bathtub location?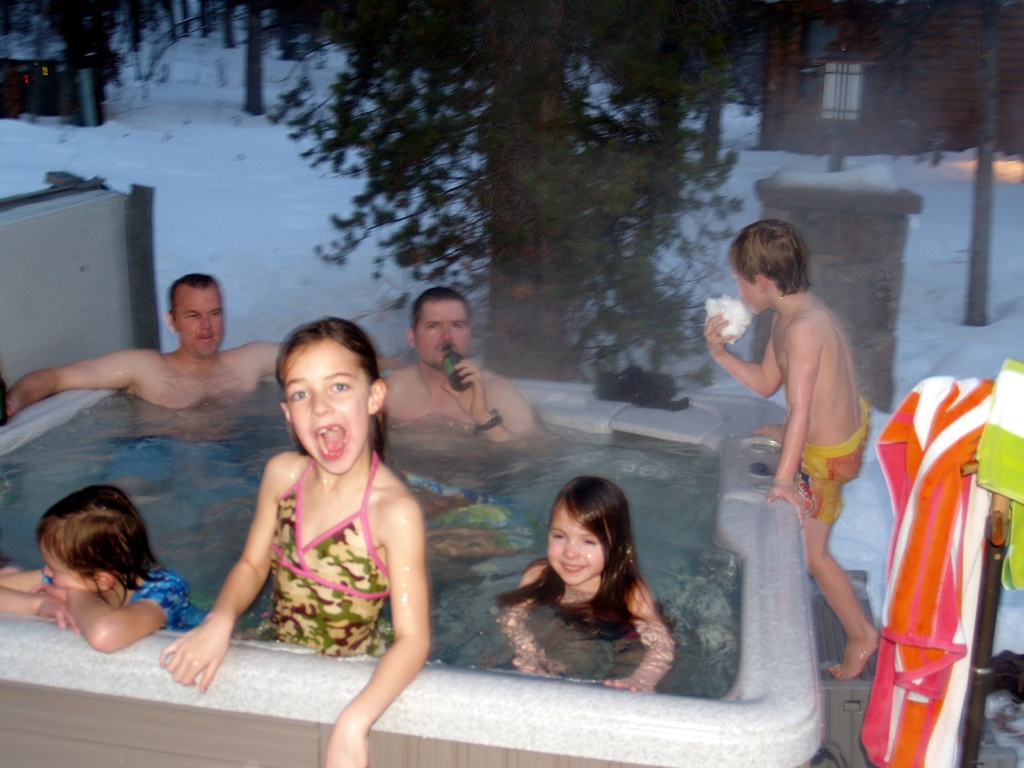
[x1=0, y1=359, x2=824, y2=767]
